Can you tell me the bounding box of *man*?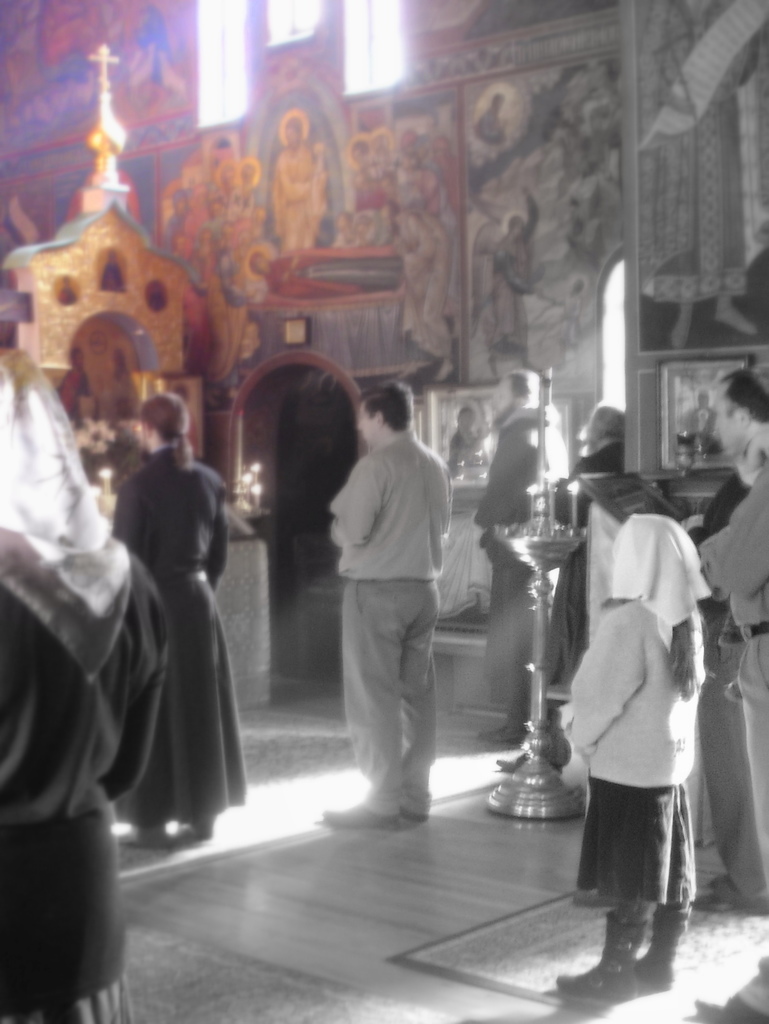
<box>693,429,768,914</box>.
